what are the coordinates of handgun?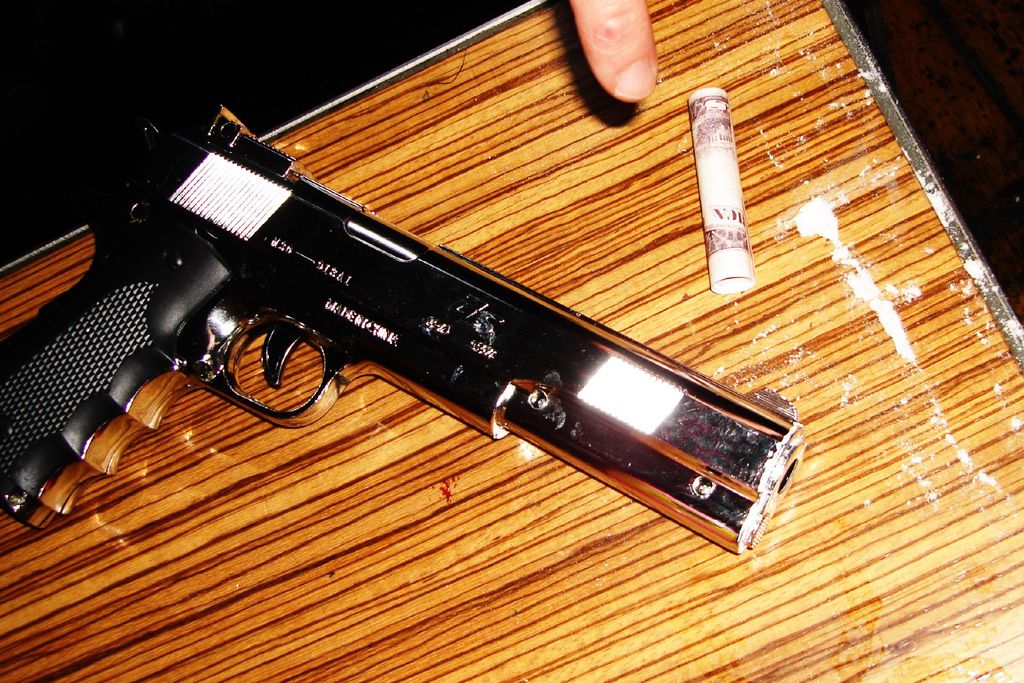
bbox=[0, 94, 810, 534].
